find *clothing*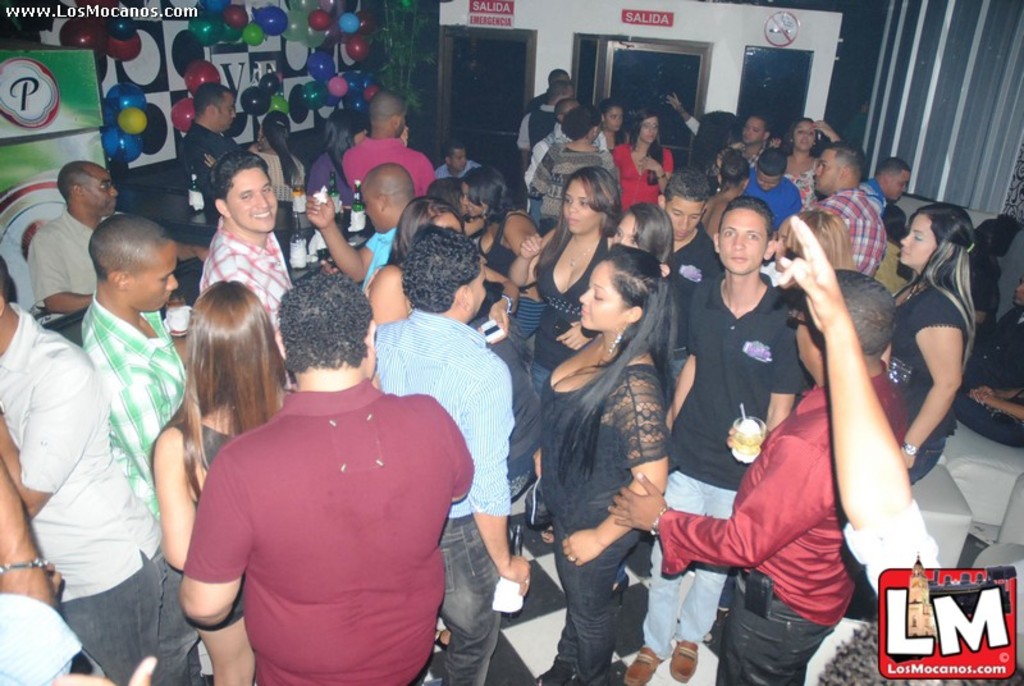
box(0, 303, 196, 685)
